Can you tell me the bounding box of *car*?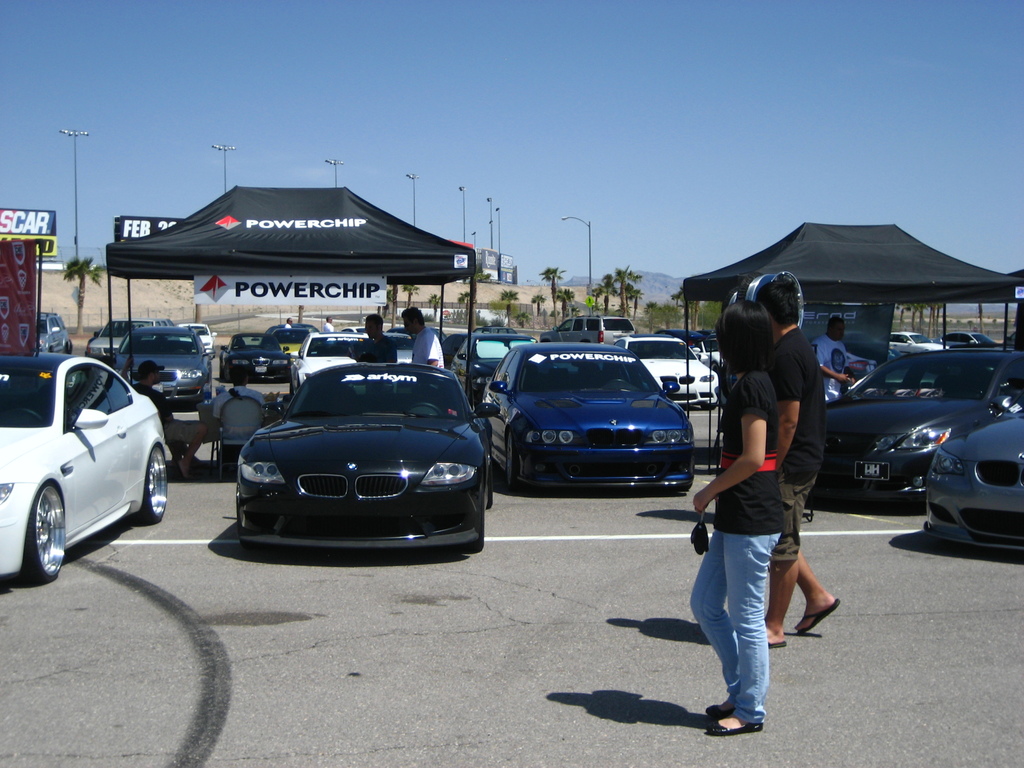
rect(177, 322, 212, 363).
